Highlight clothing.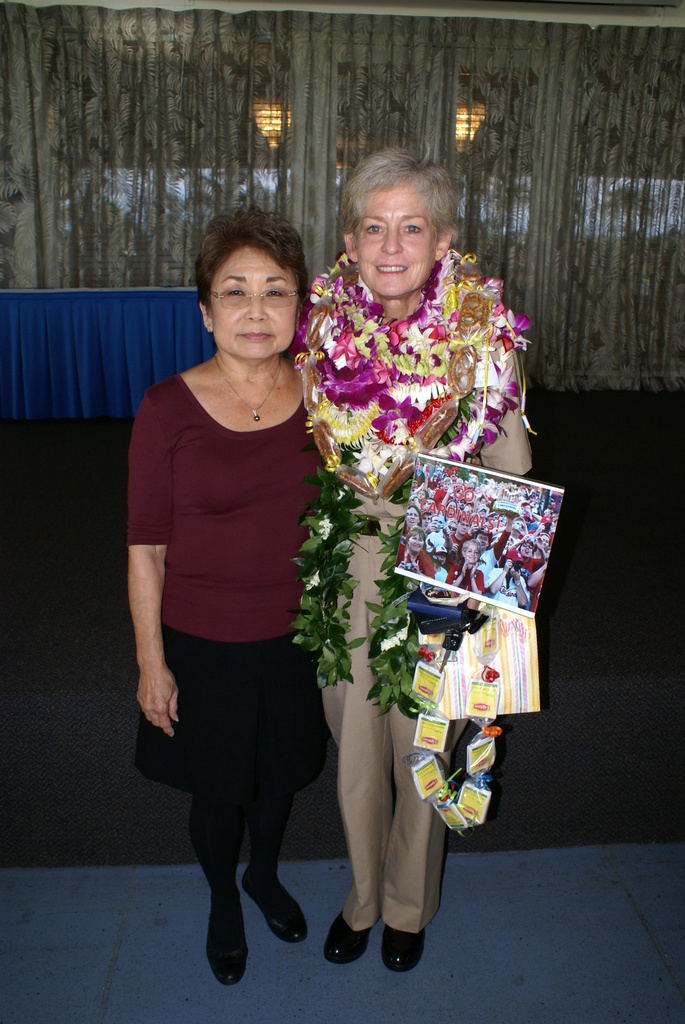
Highlighted region: {"x1": 286, "y1": 262, "x2": 549, "y2": 949}.
